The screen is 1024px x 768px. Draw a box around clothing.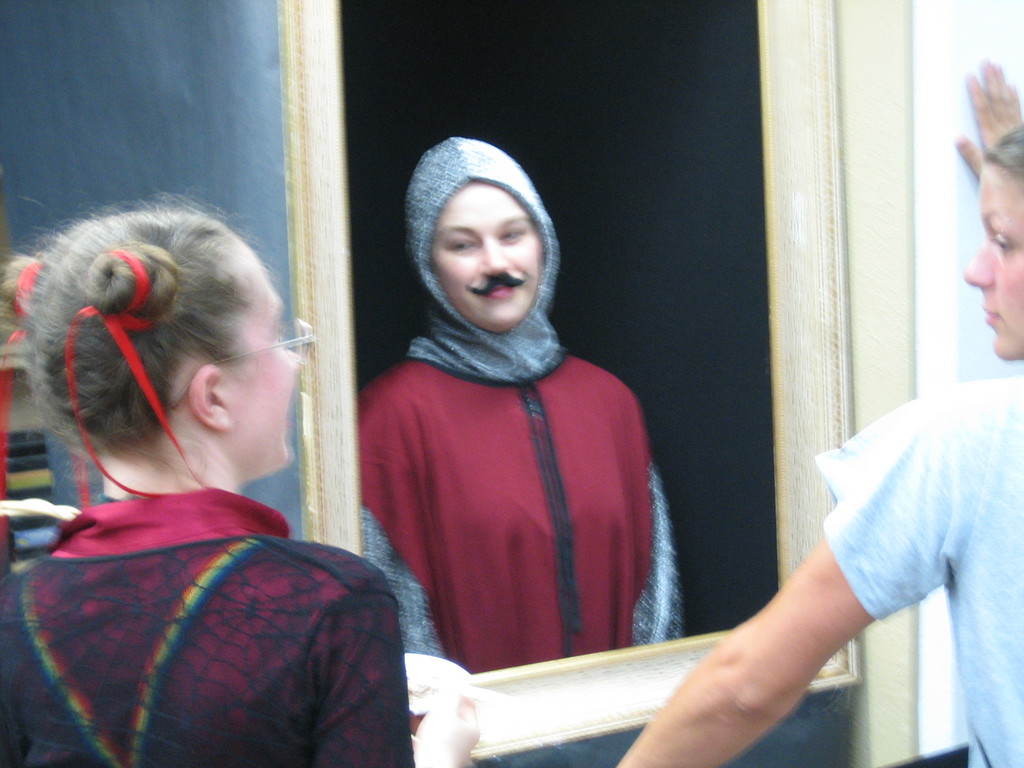
box(0, 477, 417, 767).
